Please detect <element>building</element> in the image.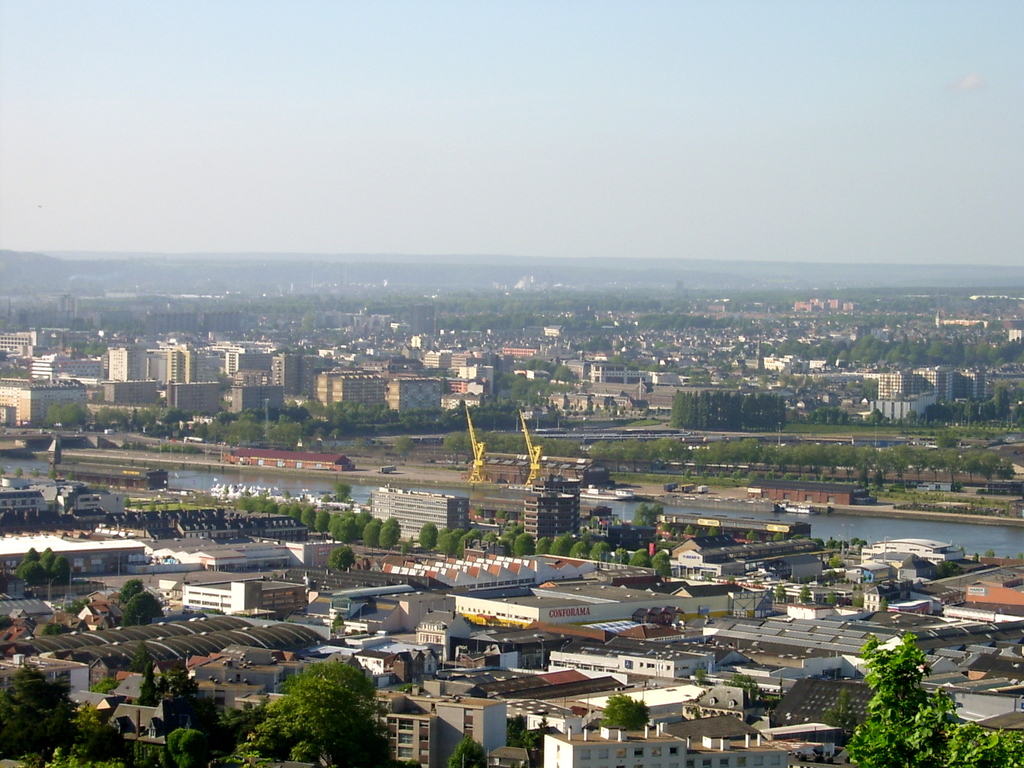
l=1007, t=329, r=1023, b=346.
